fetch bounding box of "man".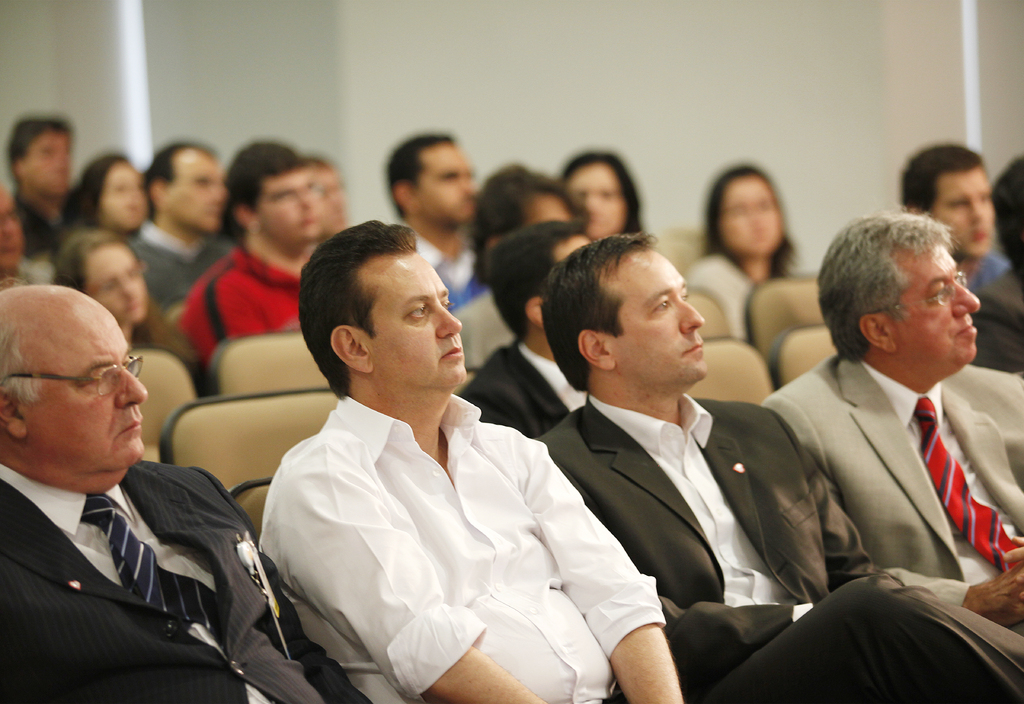
Bbox: x1=259, y1=219, x2=682, y2=703.
